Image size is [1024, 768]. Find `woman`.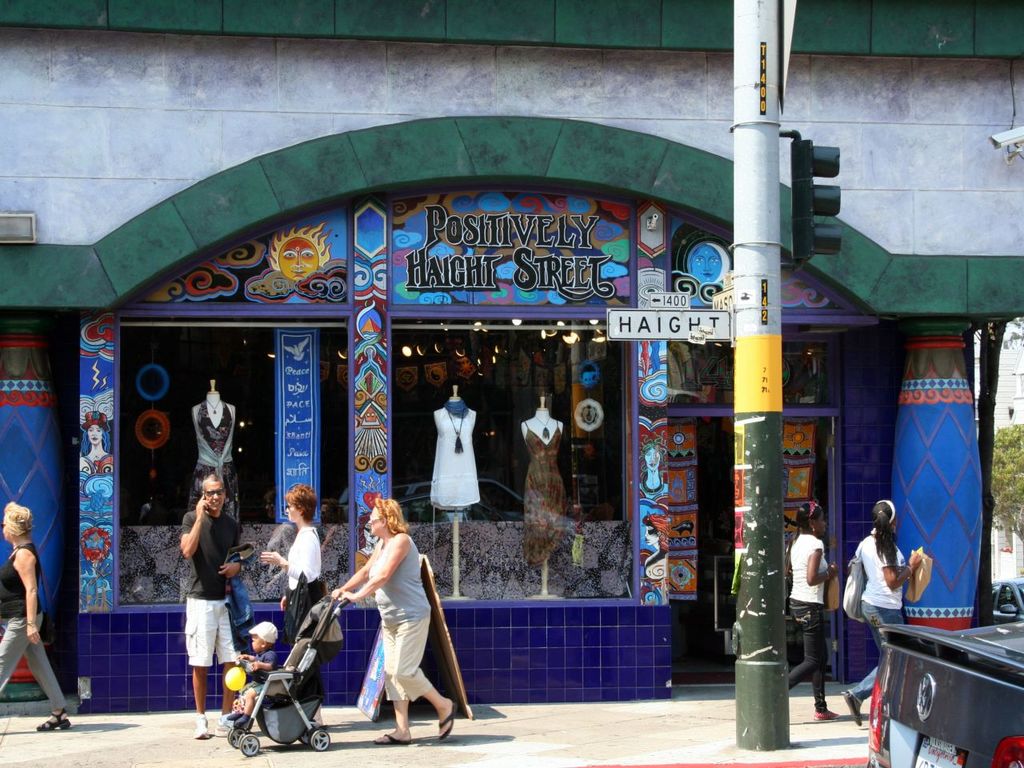
[x1=0, y1=494, x2=78, y2=734].
